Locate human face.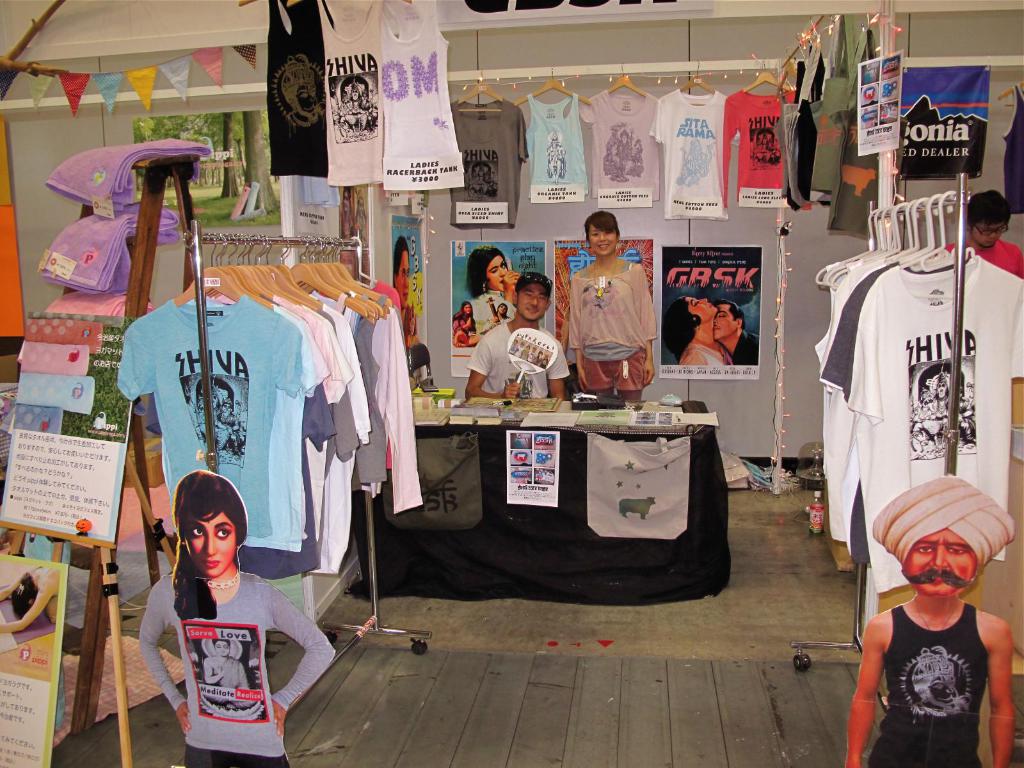
Bounding box: [x1=394, y1=253, x2=410, y2=304].
